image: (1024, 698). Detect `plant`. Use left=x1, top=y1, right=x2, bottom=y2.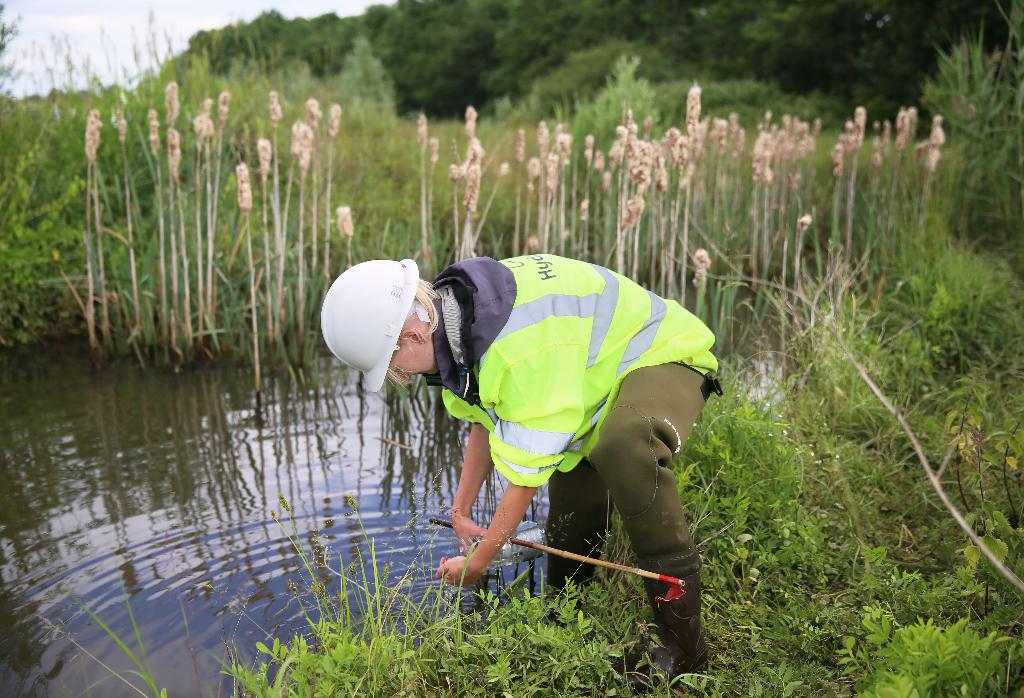
left=461, top=574, right=662, bottom=697.
